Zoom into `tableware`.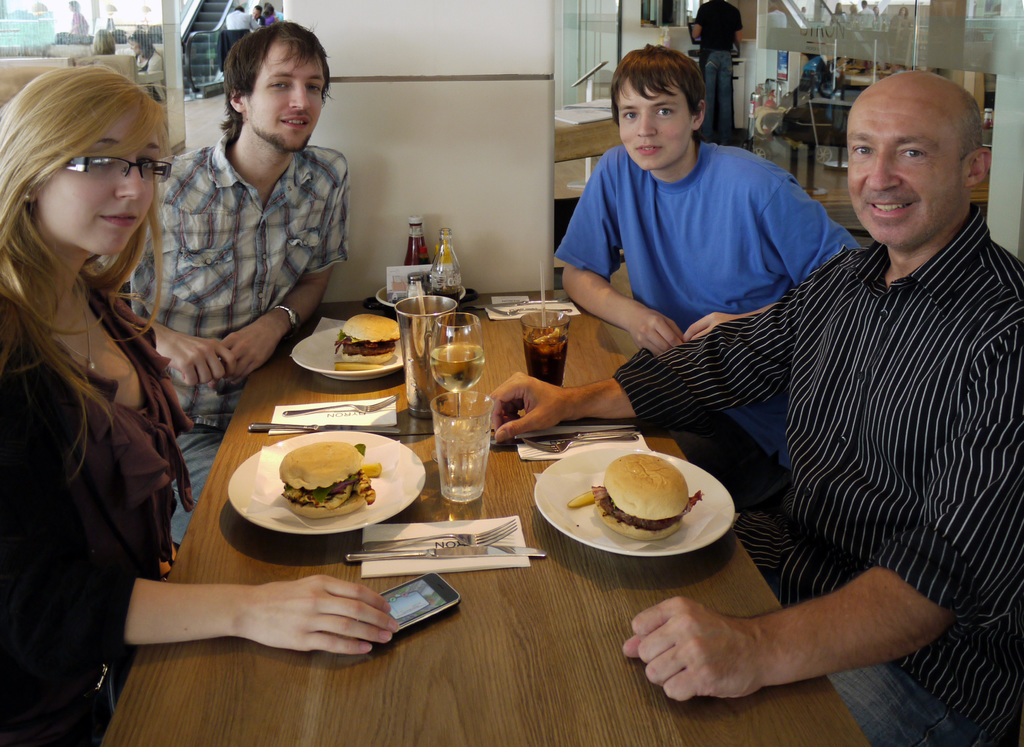
Zoom target: {"left": 519, "top": 305, "right": 572, "bottom": 386}.
